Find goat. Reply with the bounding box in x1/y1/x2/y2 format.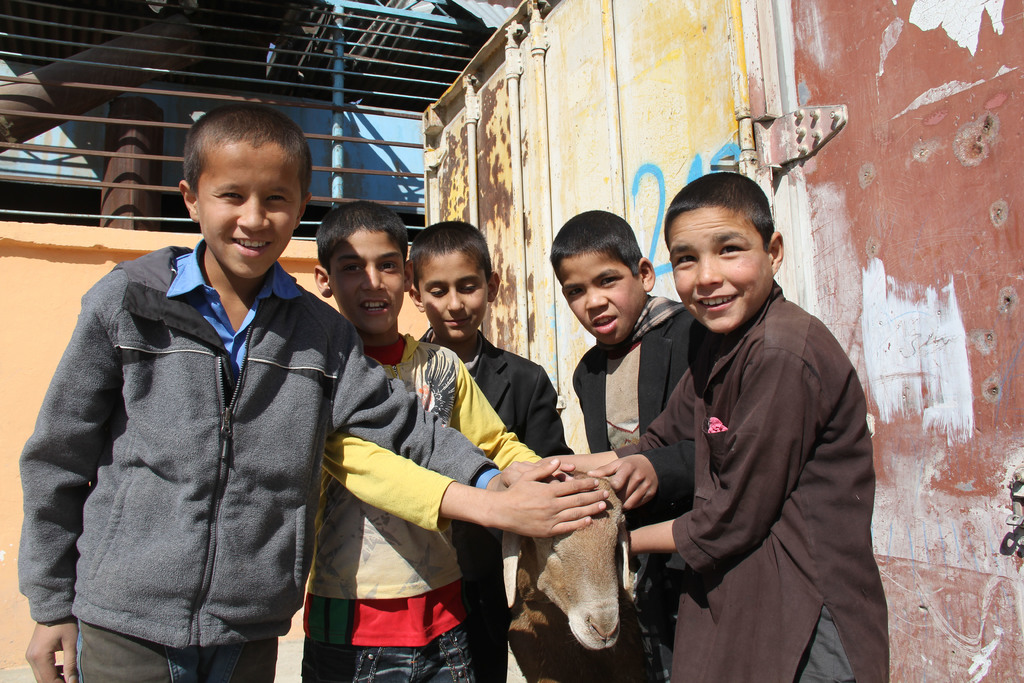
495/483/658/661.
